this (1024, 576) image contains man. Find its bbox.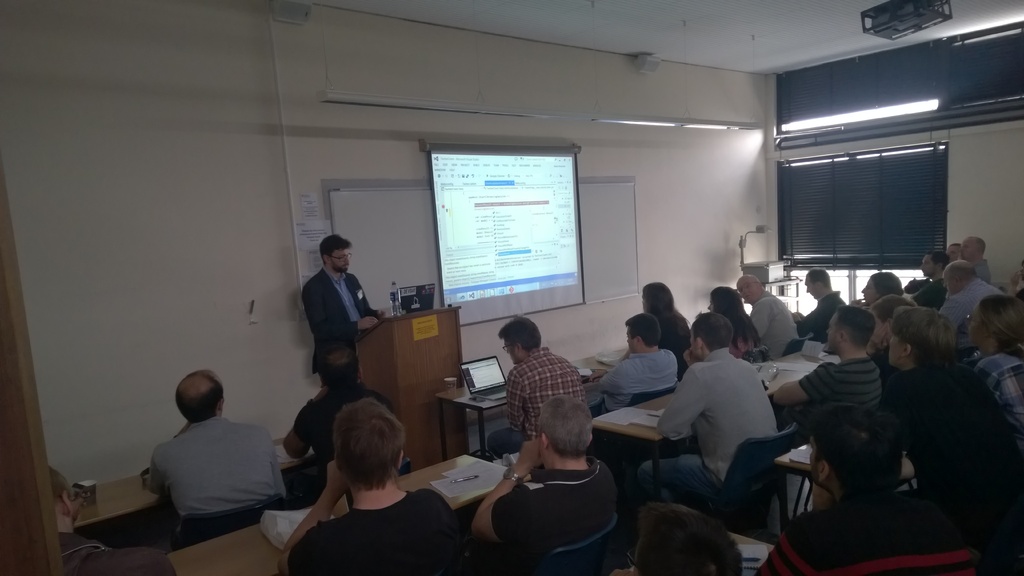
select_region(735, 270, 798, 363).
